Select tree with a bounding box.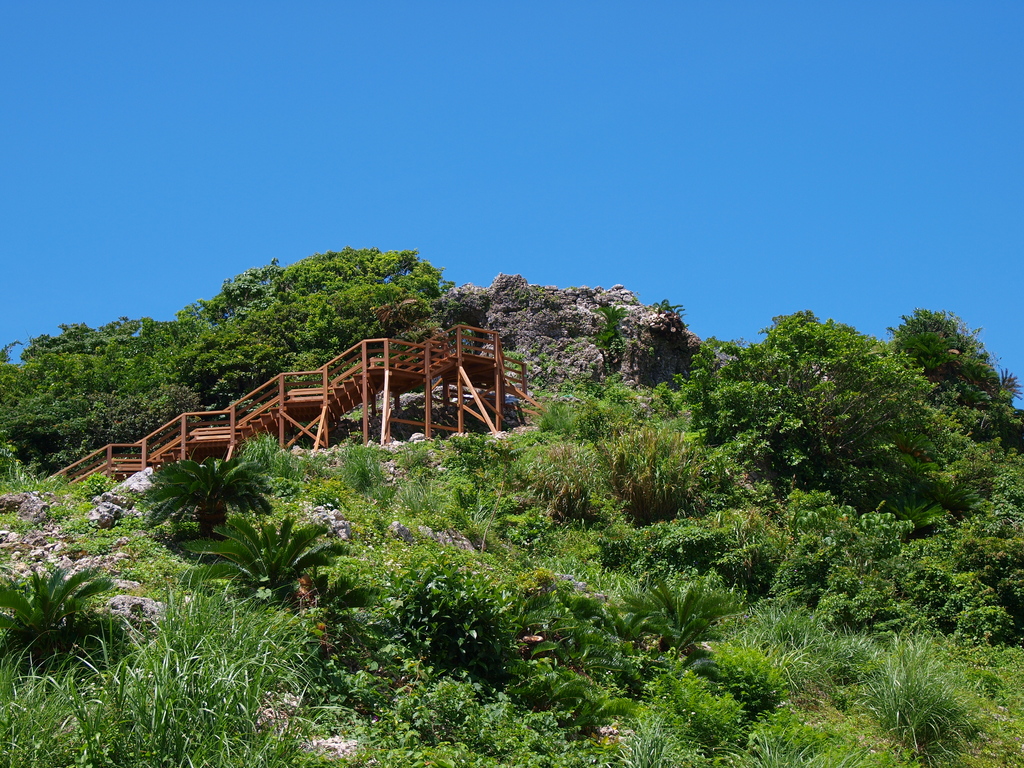
[141,452,271,541].
